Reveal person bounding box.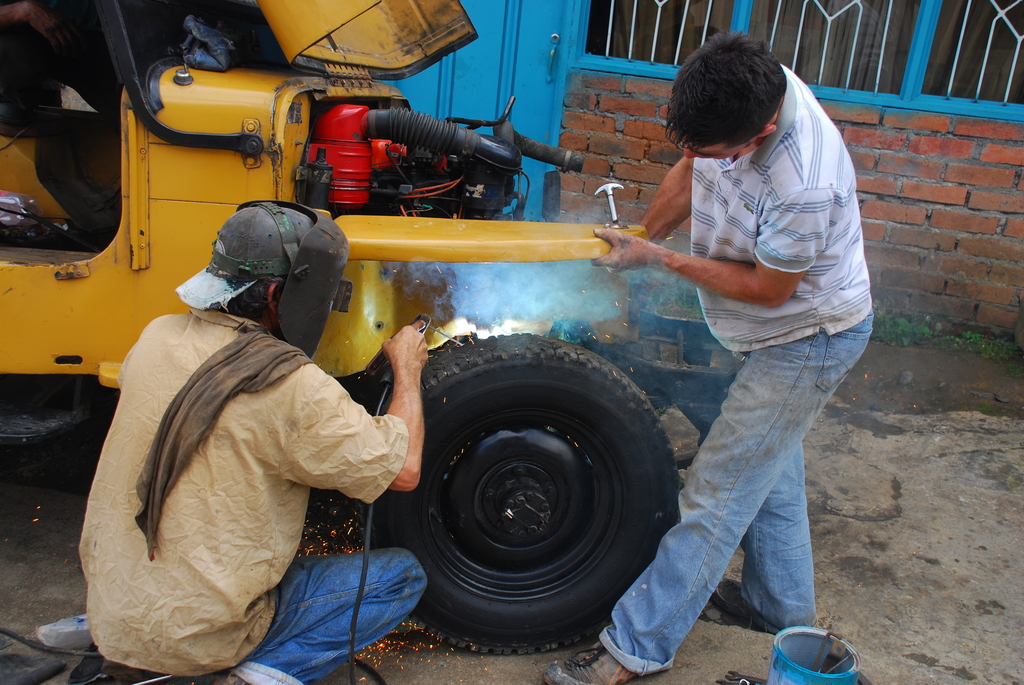
Revealed: 630/10/869/670.
